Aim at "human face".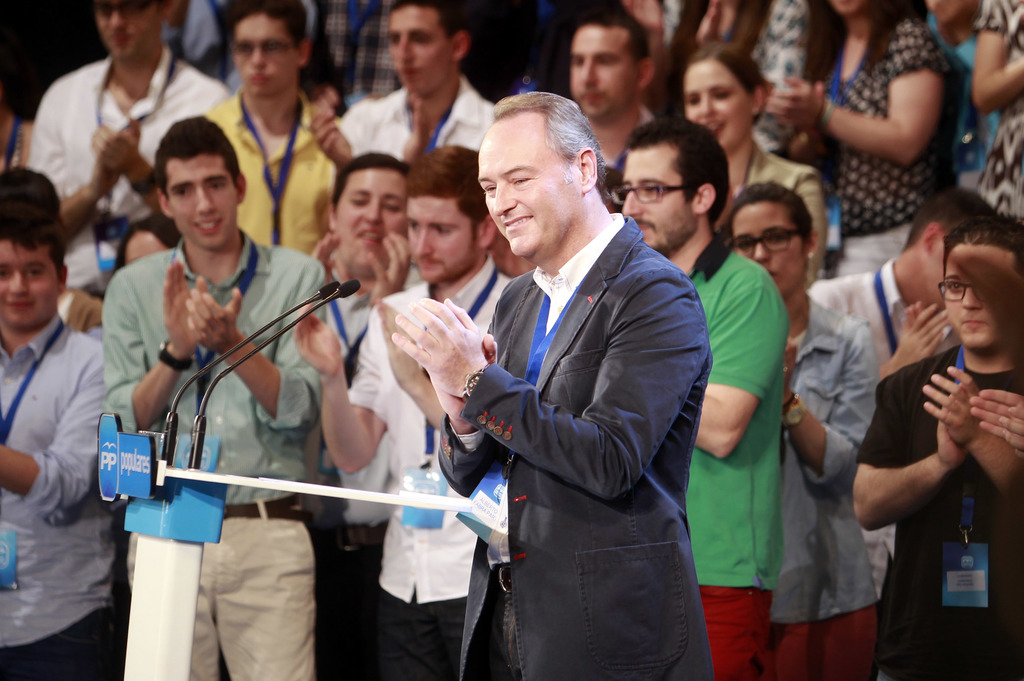
Aimed at box(406, 198, 477, 279).
